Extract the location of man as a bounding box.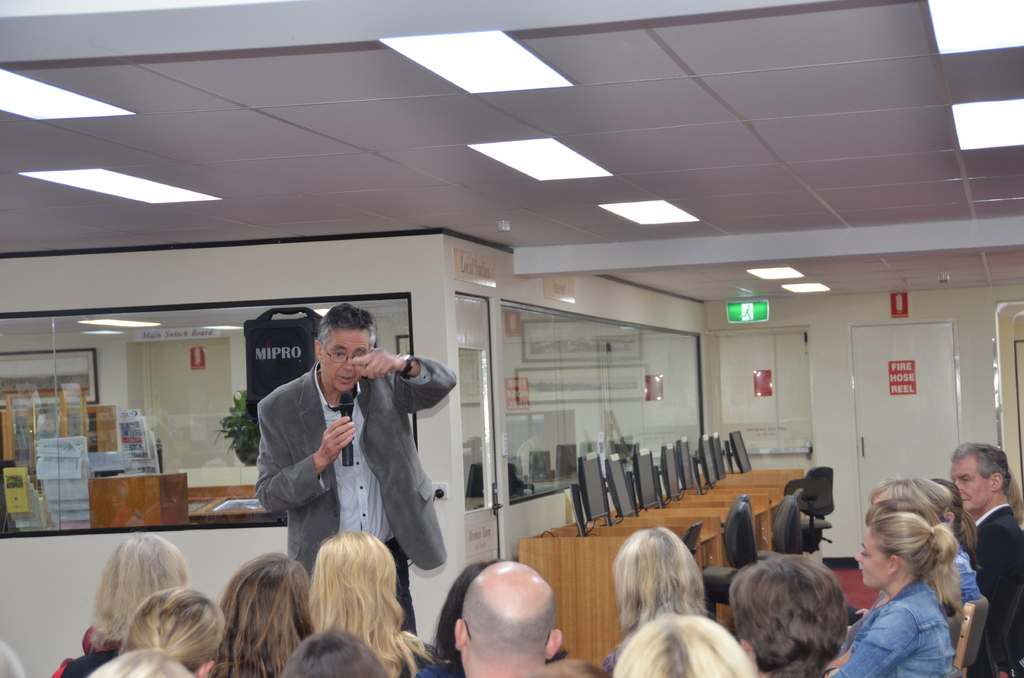
pyautogui.locateOnScreen(256, 302, 455, 643).
